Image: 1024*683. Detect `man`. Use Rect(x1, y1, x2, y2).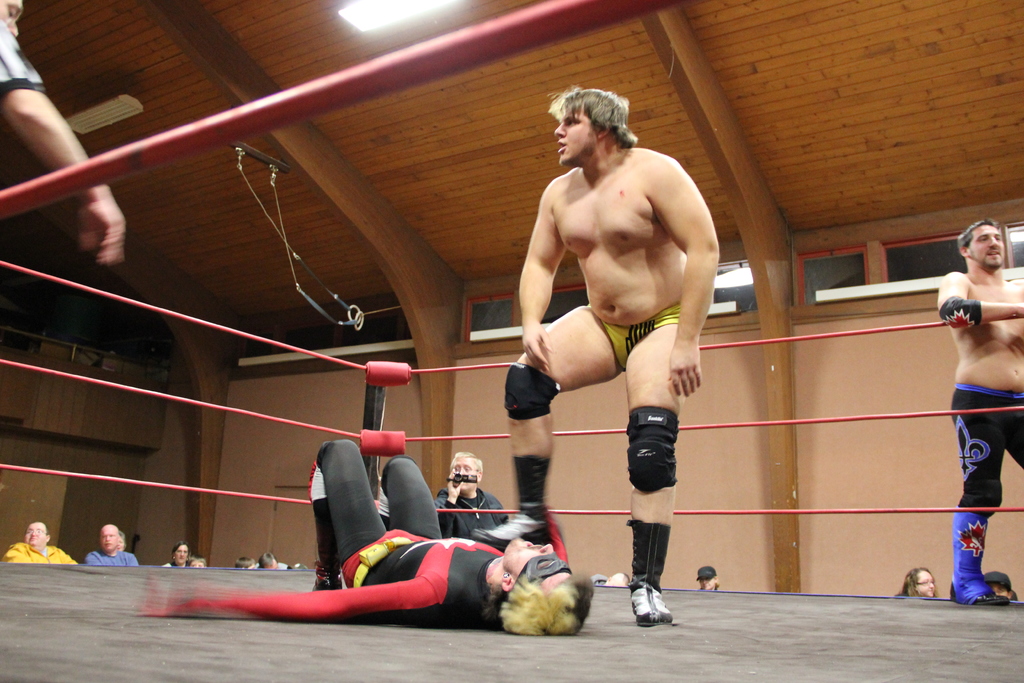
Rect(931, 218, 1023, 611).
